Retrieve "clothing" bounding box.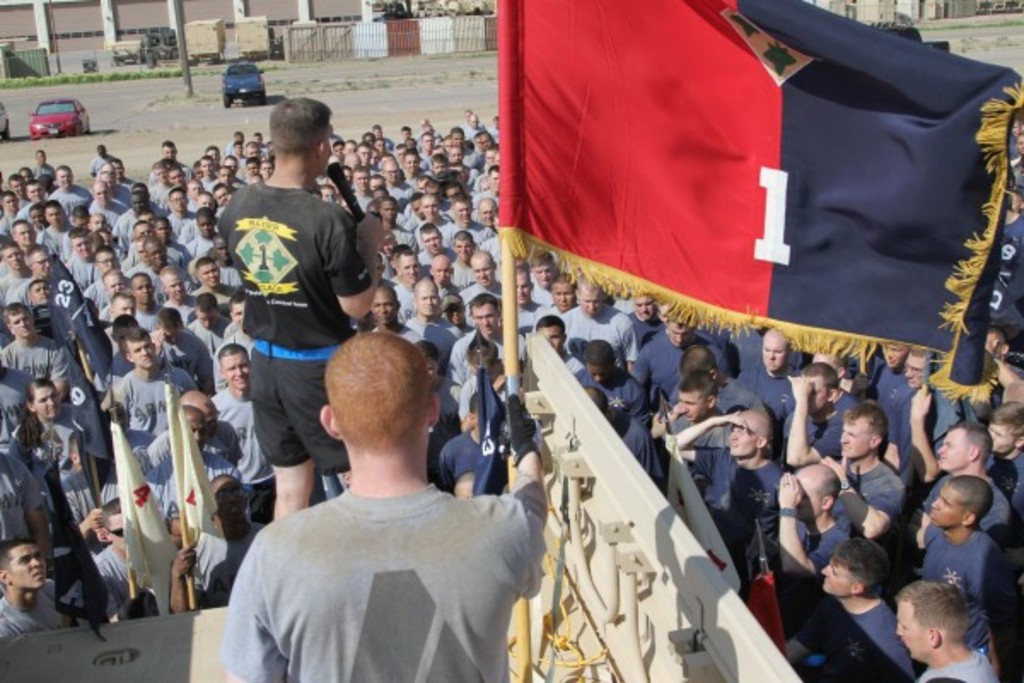
Bounding box: (350,193,370,208).
